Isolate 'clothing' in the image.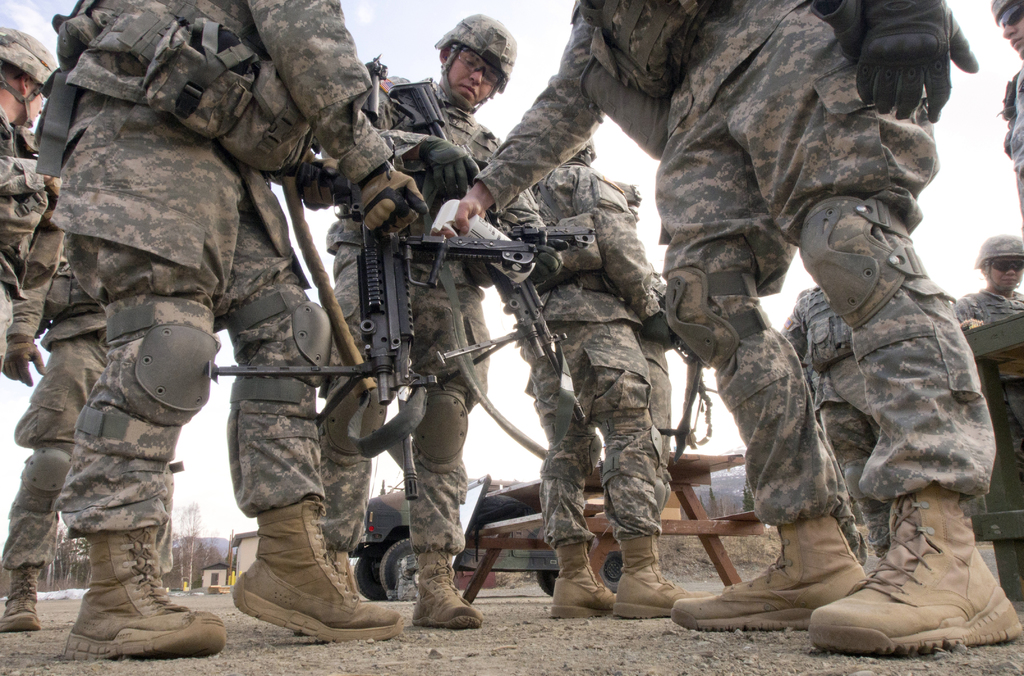
Isolated region: 0:106:60:370.
